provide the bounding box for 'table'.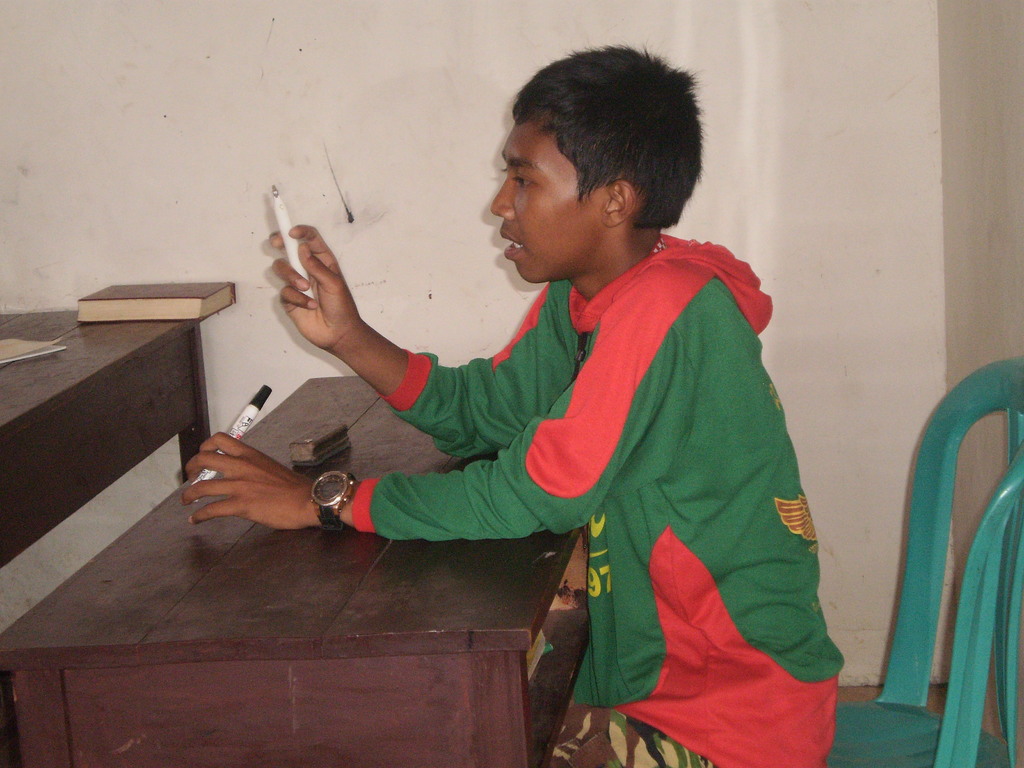
0 308 212 569.
